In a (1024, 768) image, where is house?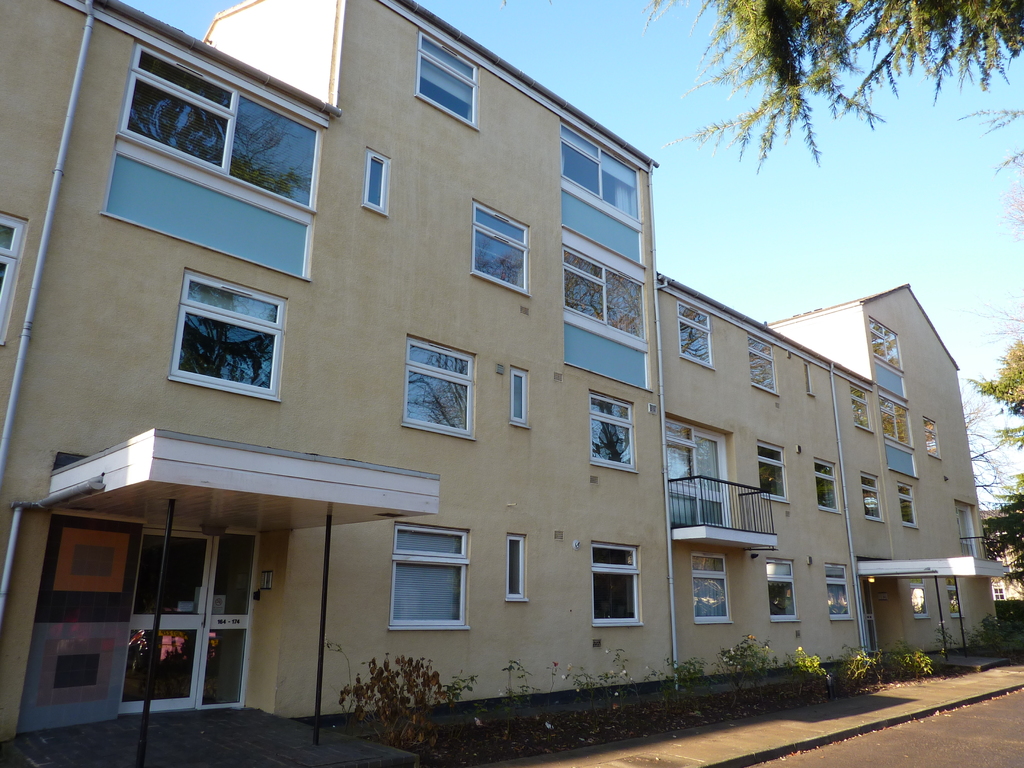
0, 0, 1010, 716.
